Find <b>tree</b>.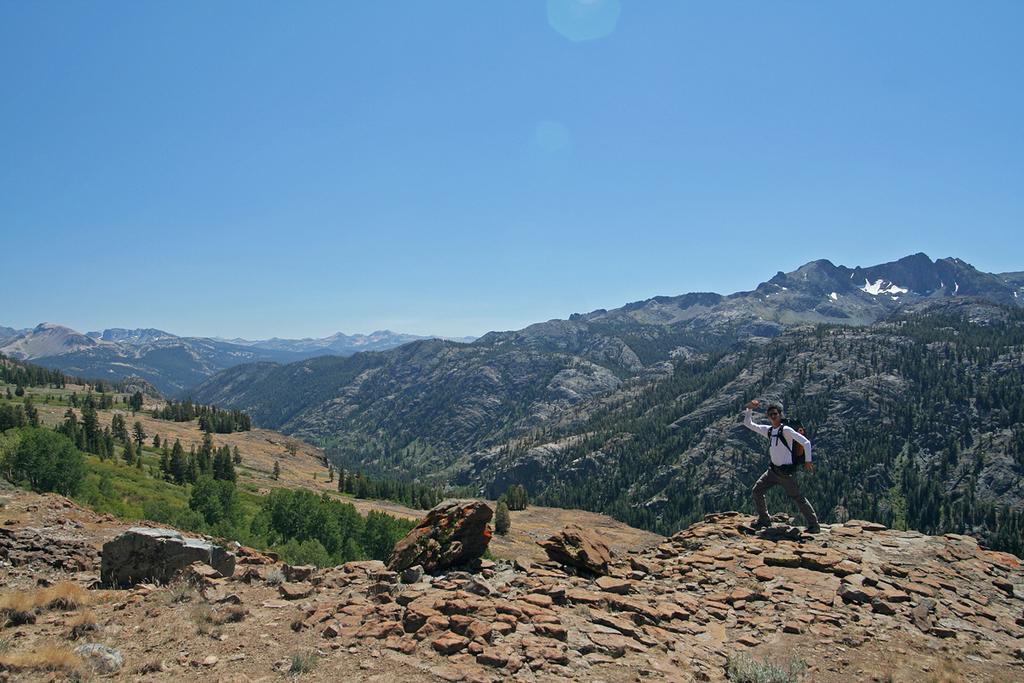
(left=0, top=359, right=67, bottom=394).
